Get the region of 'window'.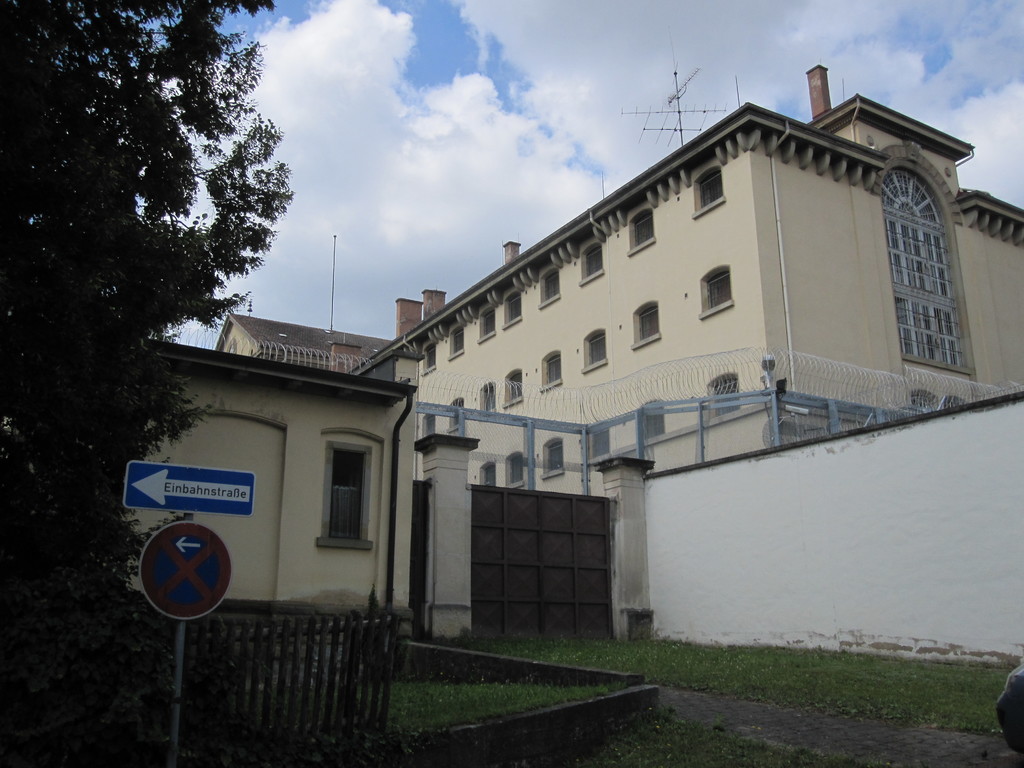
pyautogui.locateOnScreen(694, 163, 731, 221).
